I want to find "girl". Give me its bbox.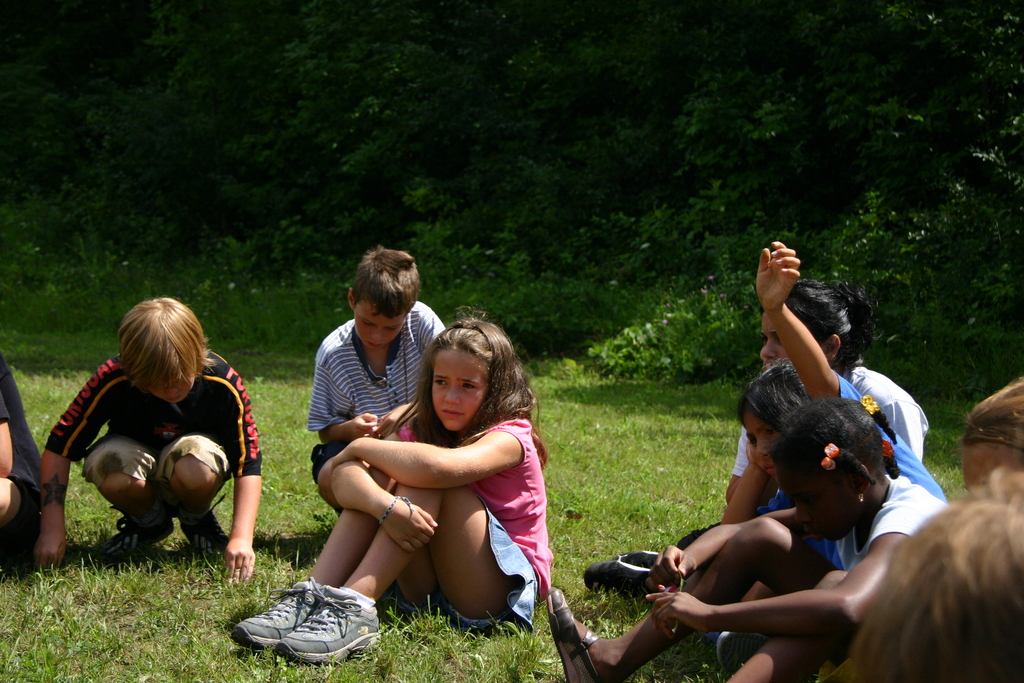
l=726, t=277, r=929, b=520.
